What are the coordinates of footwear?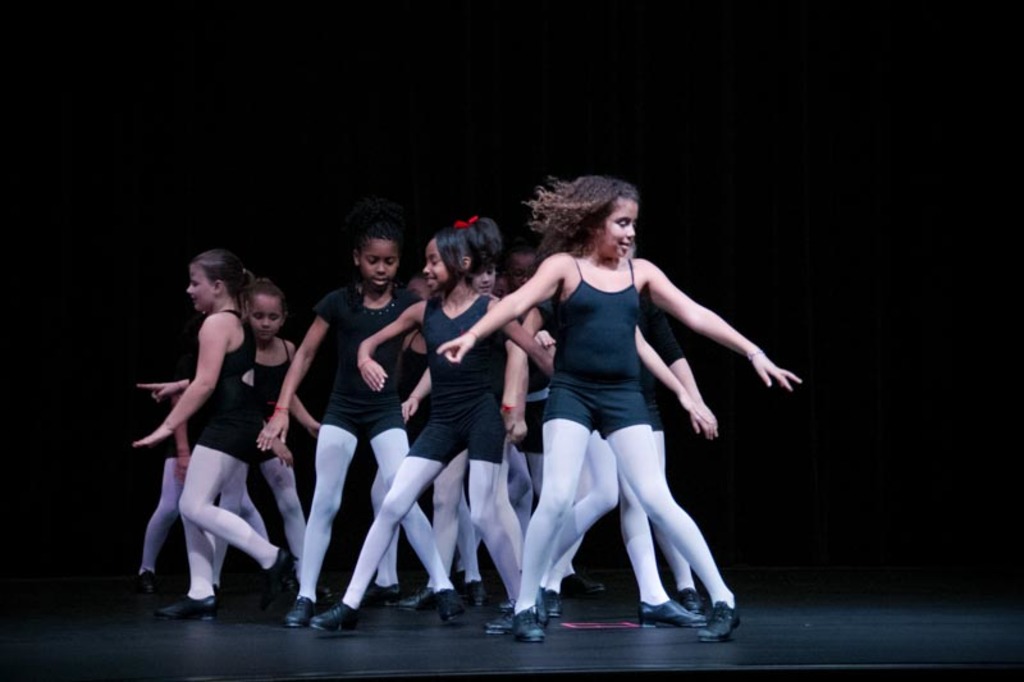
513 605 548 641.
